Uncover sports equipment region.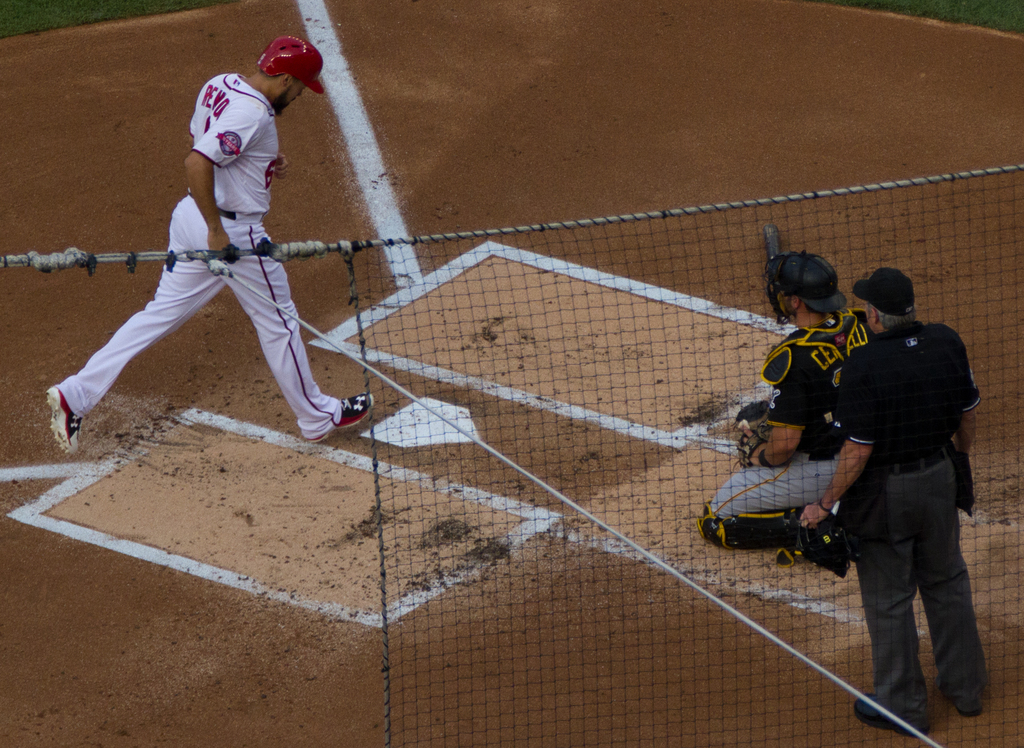
Uncovered: box=[951, 451, 984, 521].
